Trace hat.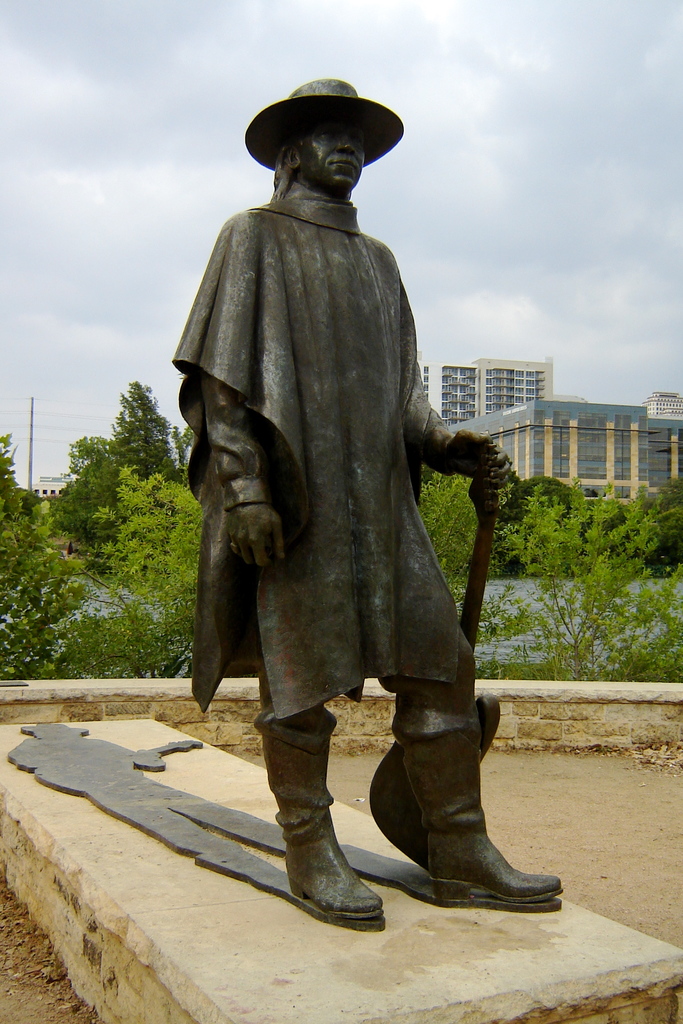
Traced to 245 74 402 168.
